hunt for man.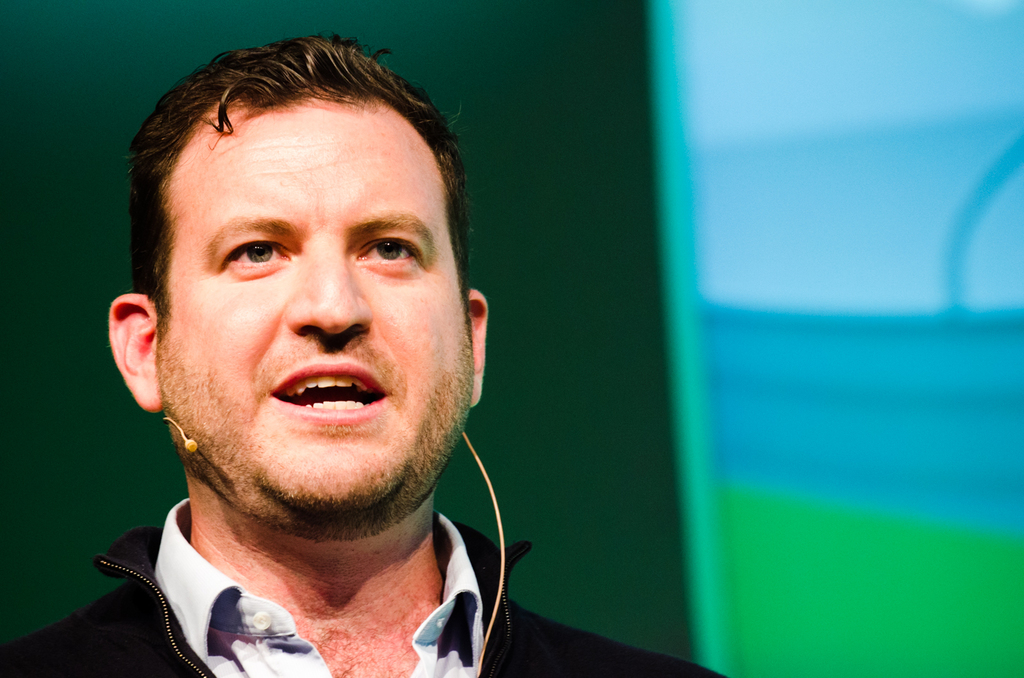
Hunted down at bbox=(23, 38, 652, 677).
